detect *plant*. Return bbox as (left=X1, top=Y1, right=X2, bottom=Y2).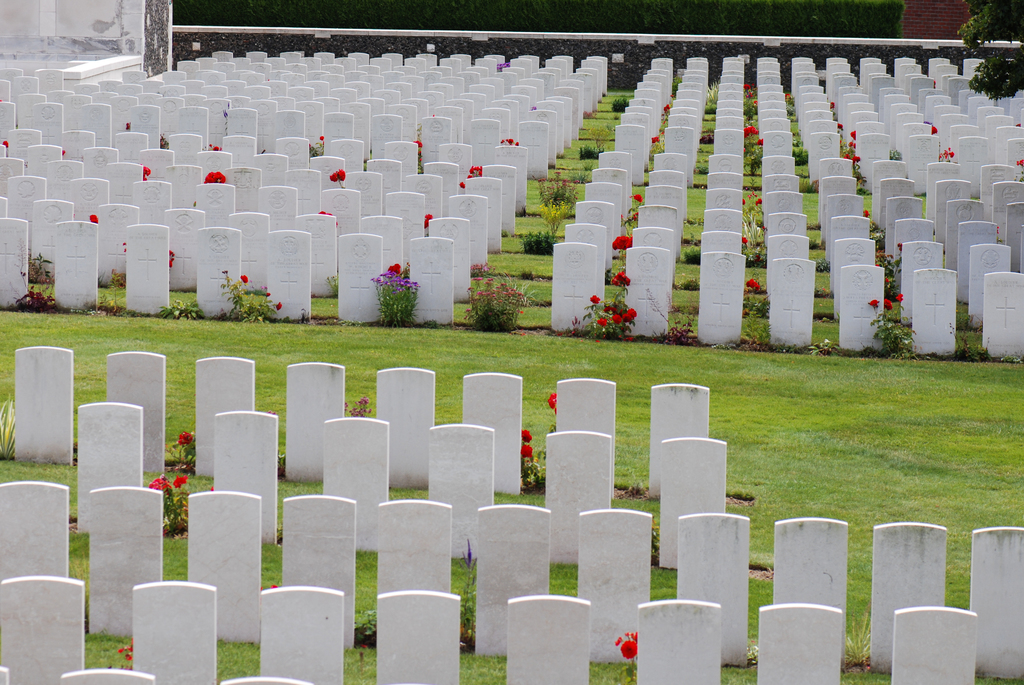
(left=745, top=188, right=765, bottom=230).
